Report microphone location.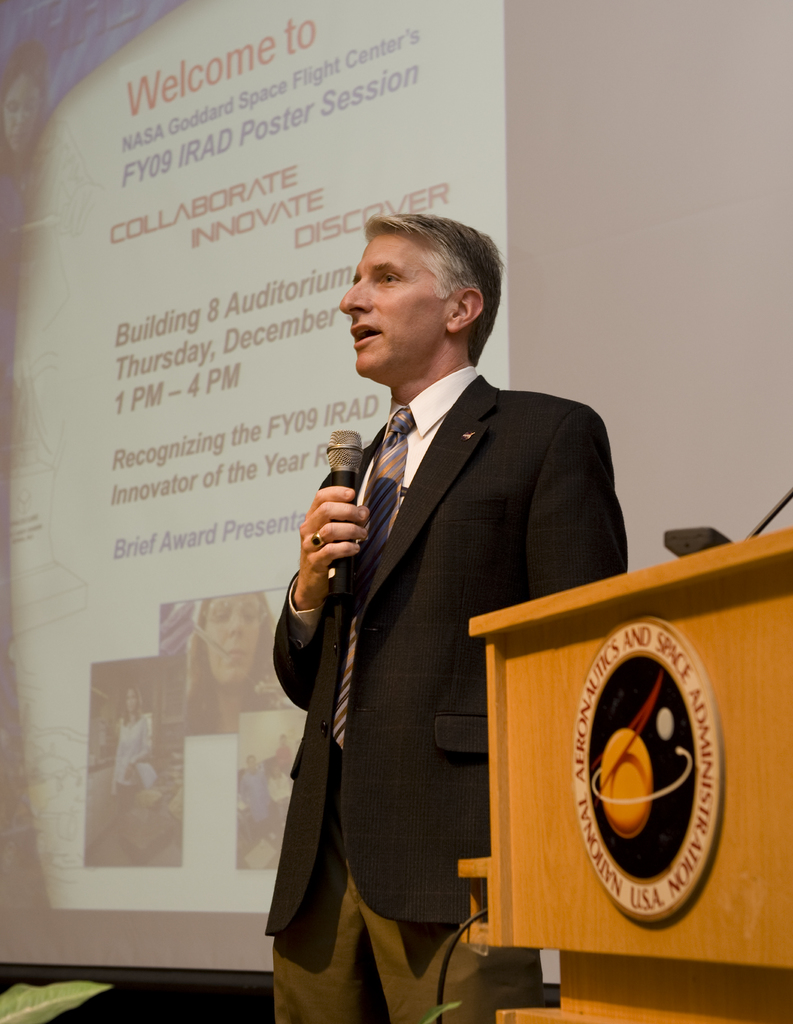
Report: 325,429,362,604.
